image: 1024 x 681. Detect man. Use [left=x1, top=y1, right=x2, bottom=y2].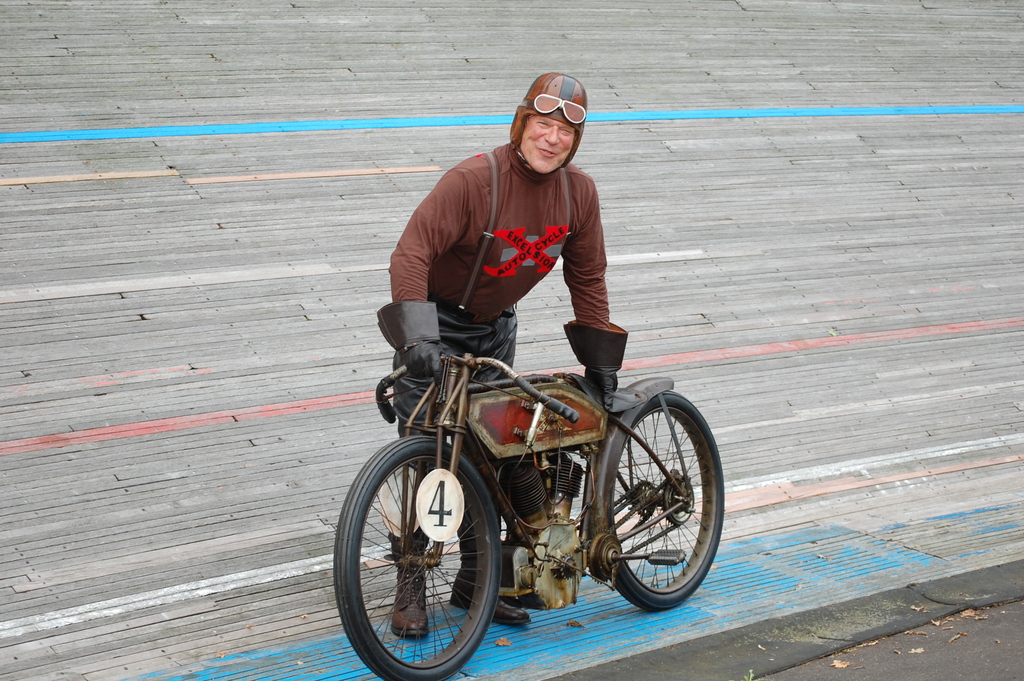
[left=381, top=70, right=625, bottom=638].
